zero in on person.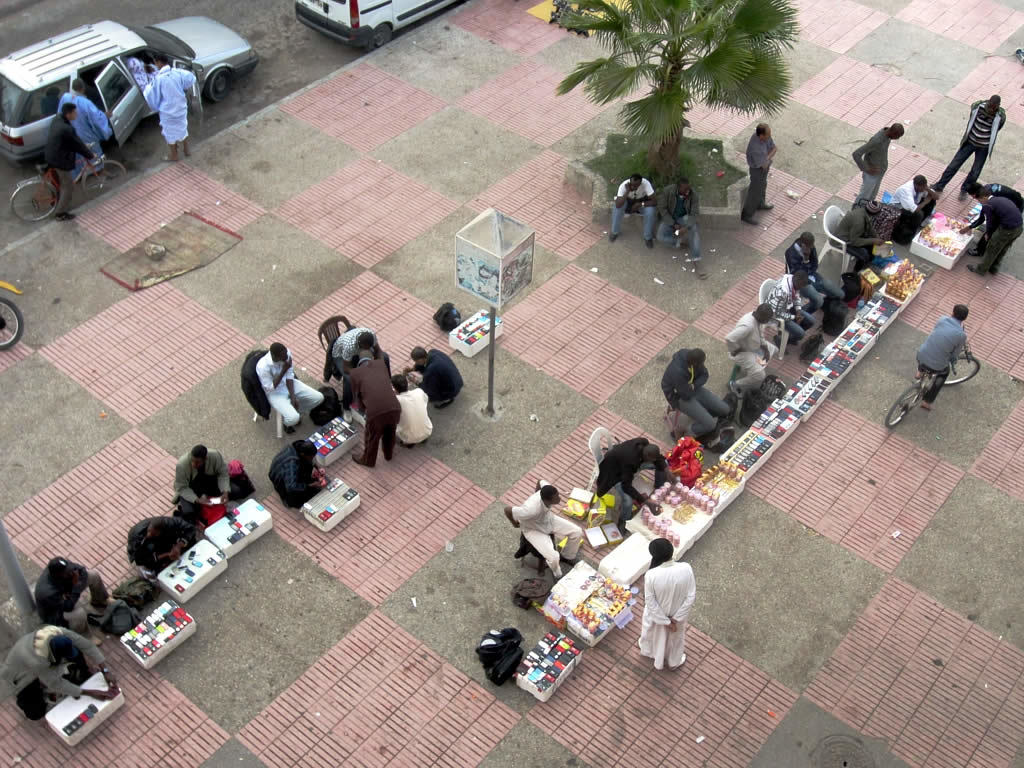
Zeroed in: x1=608, y1=173, x2=659, y2=243.
